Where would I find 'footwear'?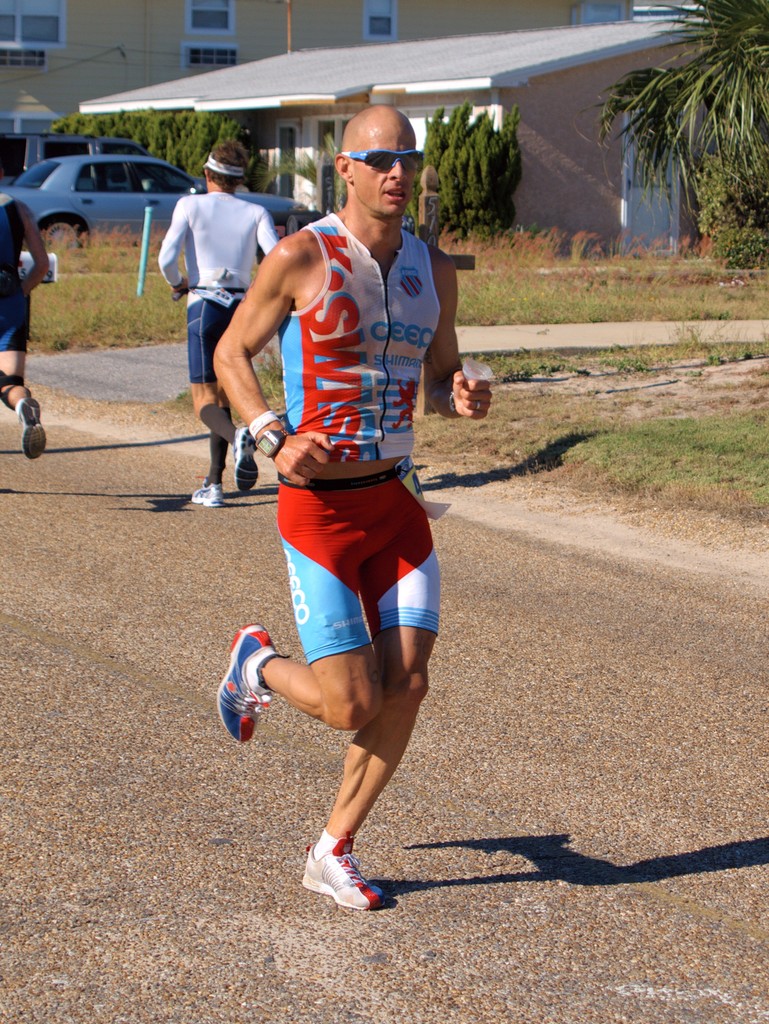
At pyautogui.locateOnScreen(226, 425, 256, 498).
